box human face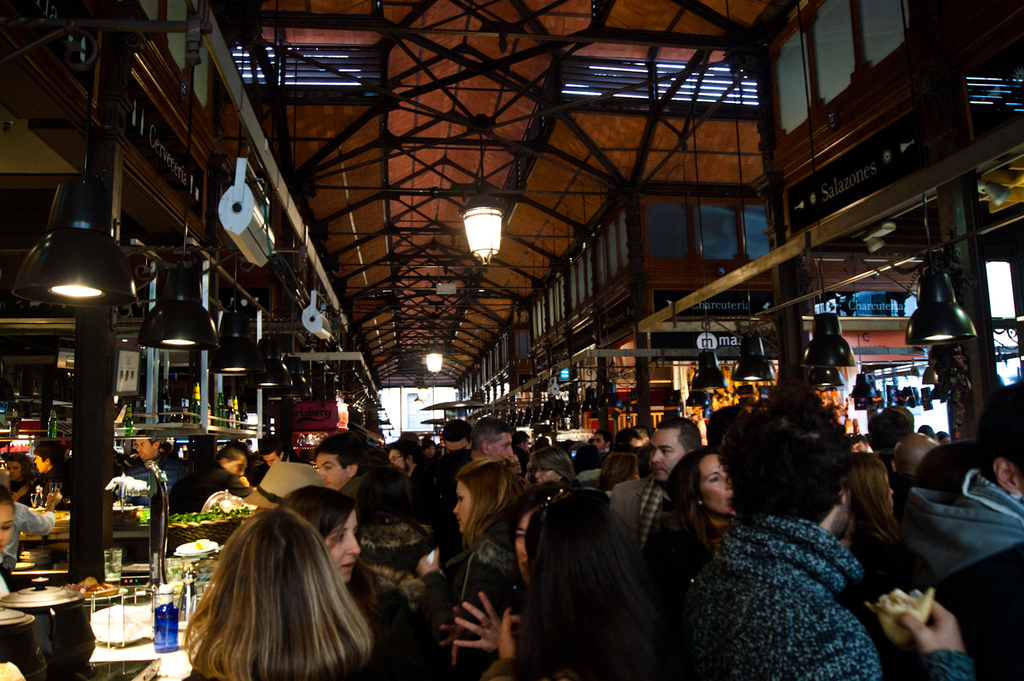
rect(225, 451, 250, 478)
